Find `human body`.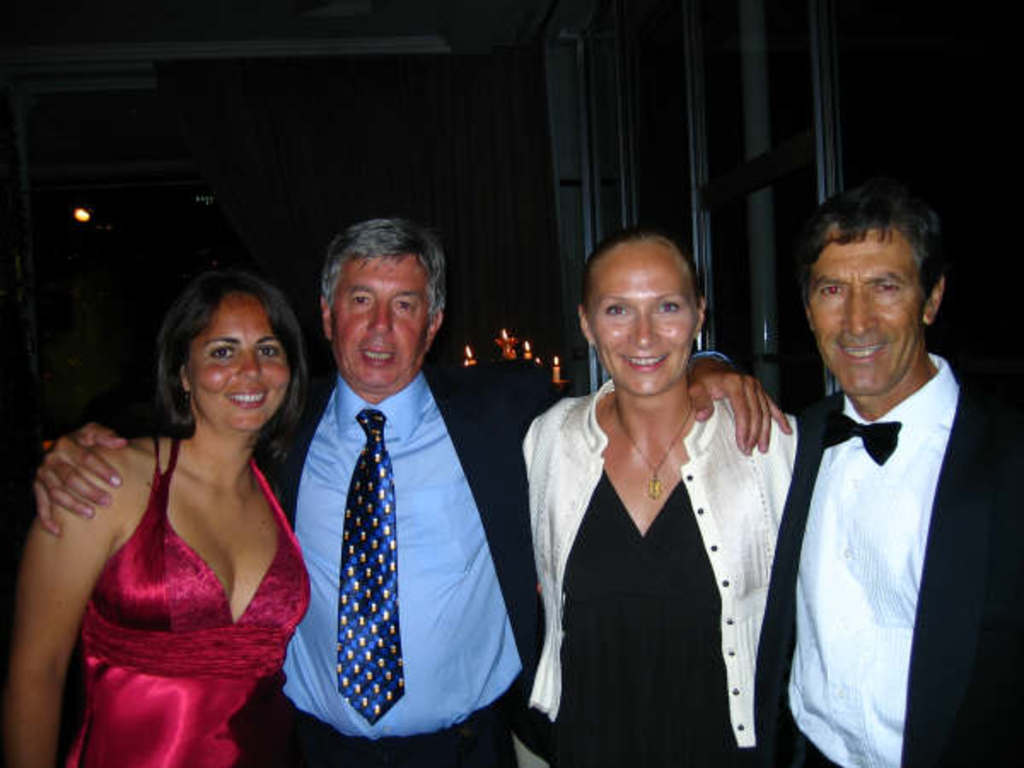
{"x1": 0, "y1": 266, "x2": 311, "y2": 766}.
